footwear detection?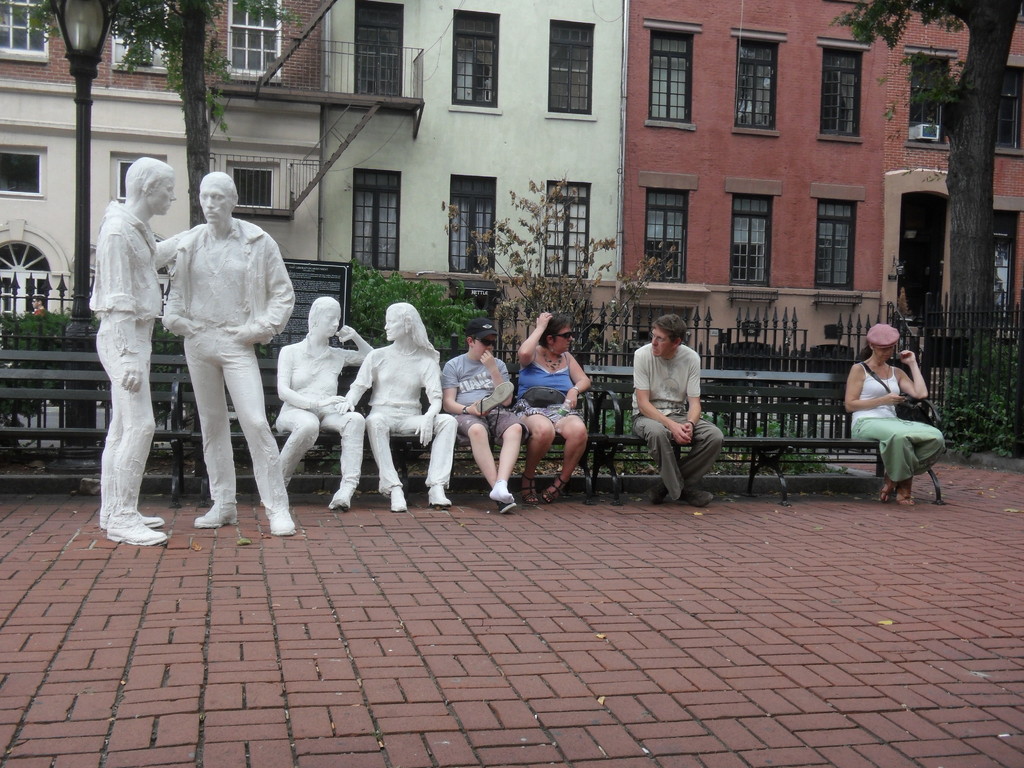
[877,474,897,504]
